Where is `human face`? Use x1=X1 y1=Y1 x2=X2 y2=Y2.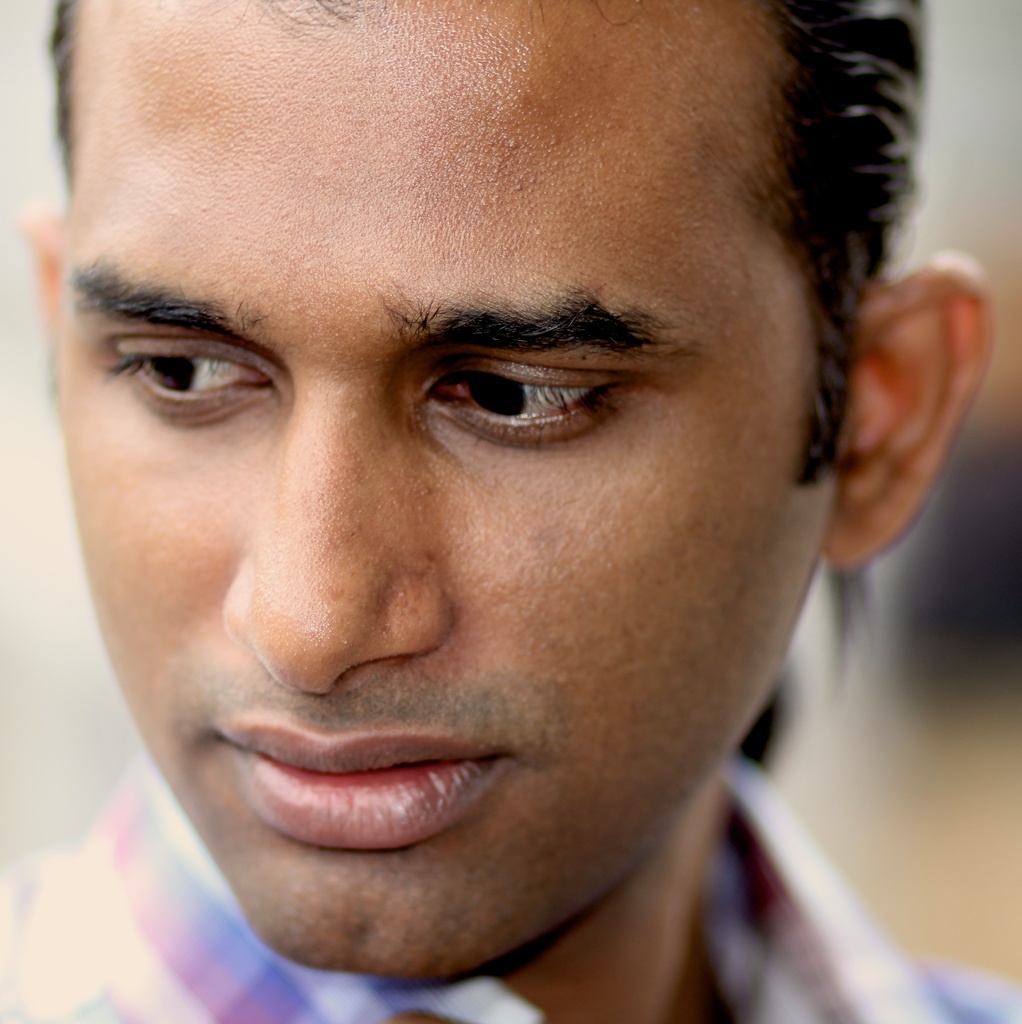
x1=64 y1=0 x2=823 y2=984.
